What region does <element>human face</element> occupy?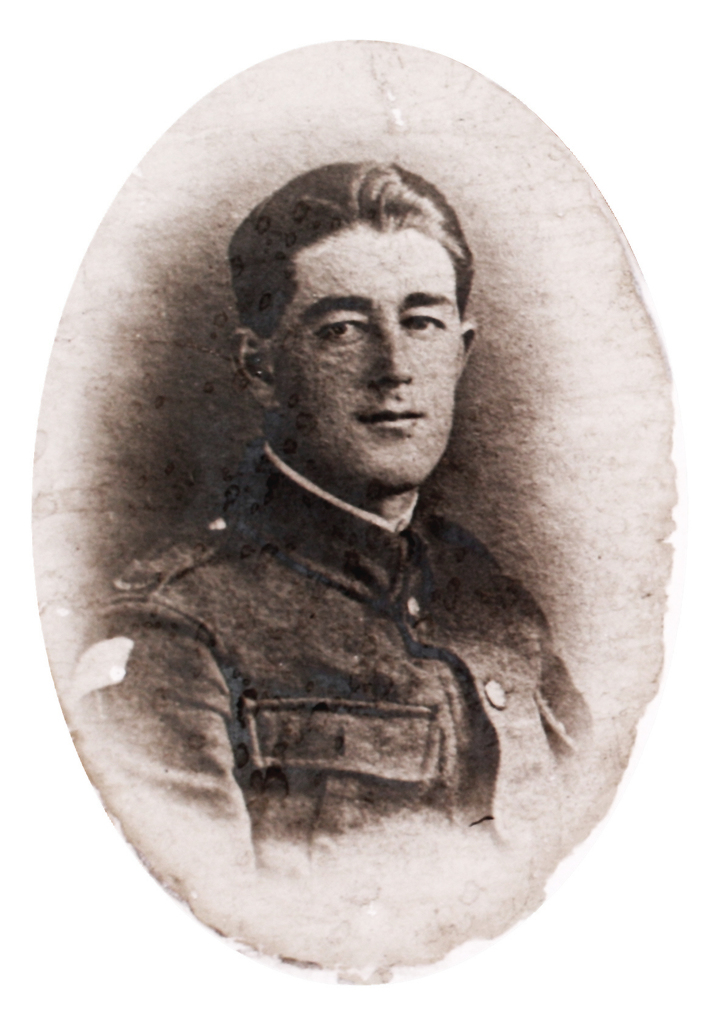
left=276, top=225, right=465, bottom=488.
